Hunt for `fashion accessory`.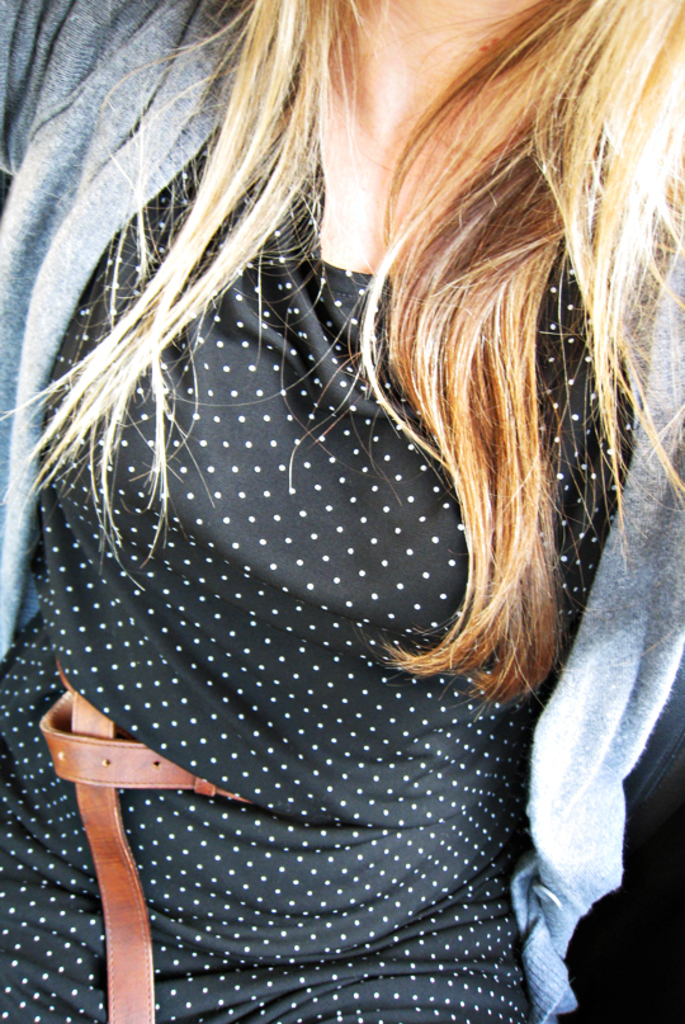
Hunted down at left=32, top=667, right=242, bottom=1023.
